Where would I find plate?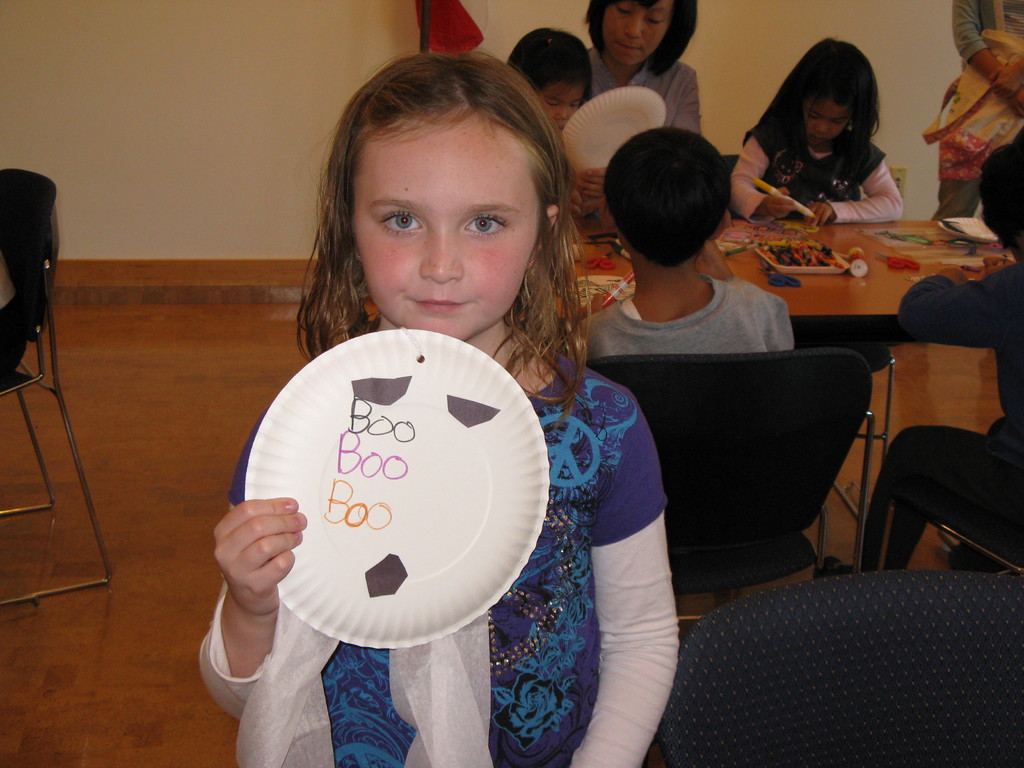
At bbox=[558, 84, 669, 180].
